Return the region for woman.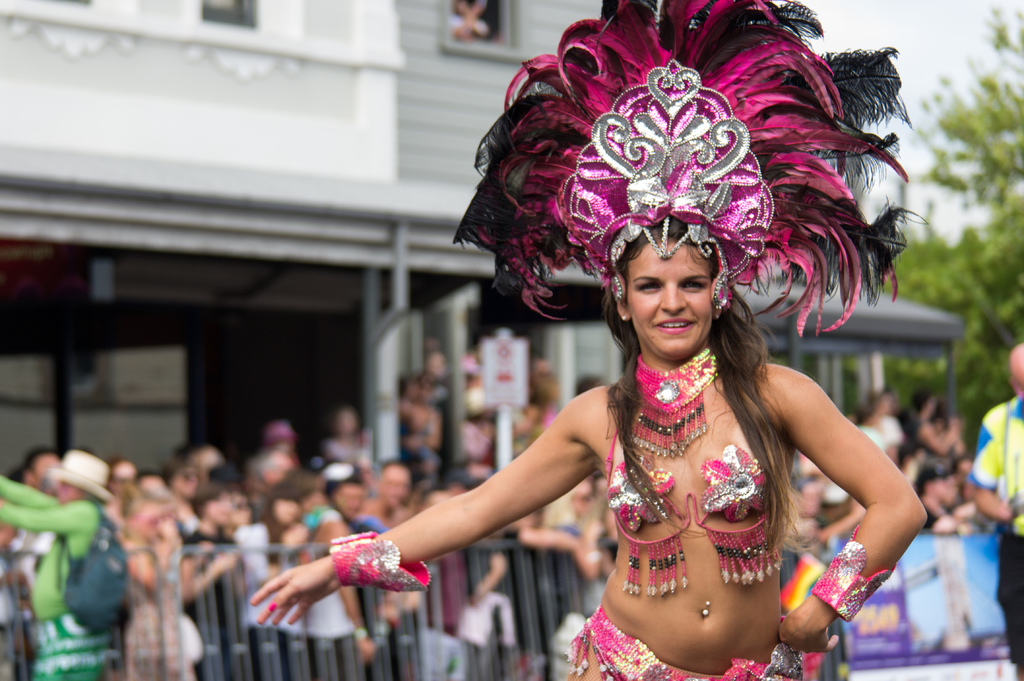
243/206/937/680.
